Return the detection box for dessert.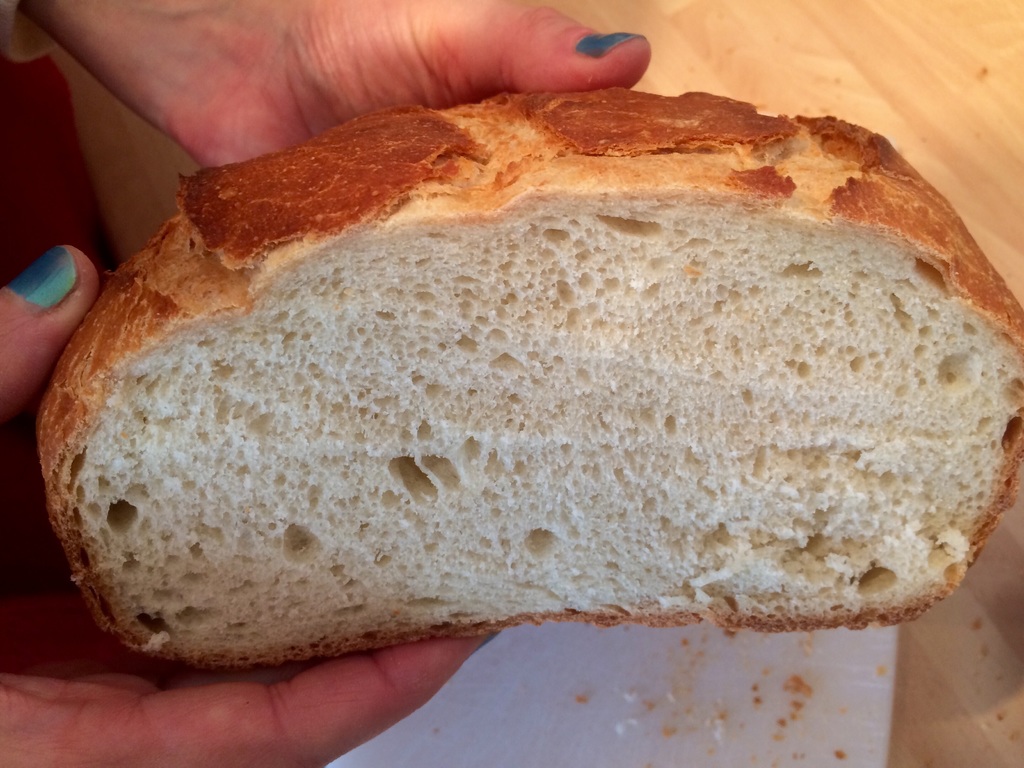
<box>36,88,1016,667</box>.
